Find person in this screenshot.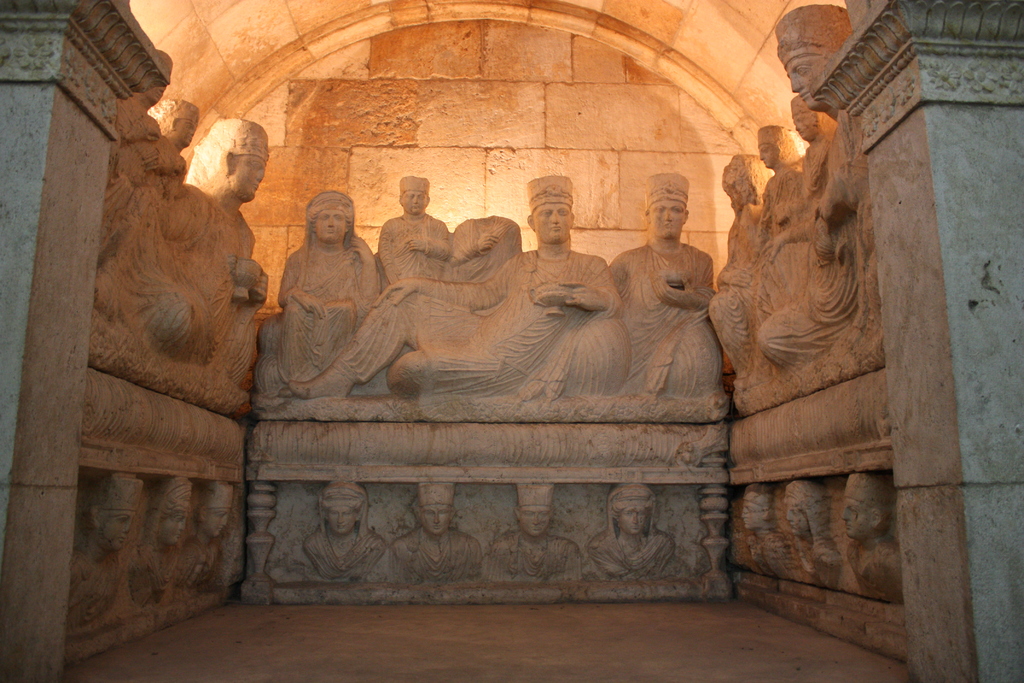
The bounding box for person is Rect(387, 488, 485, 583).
